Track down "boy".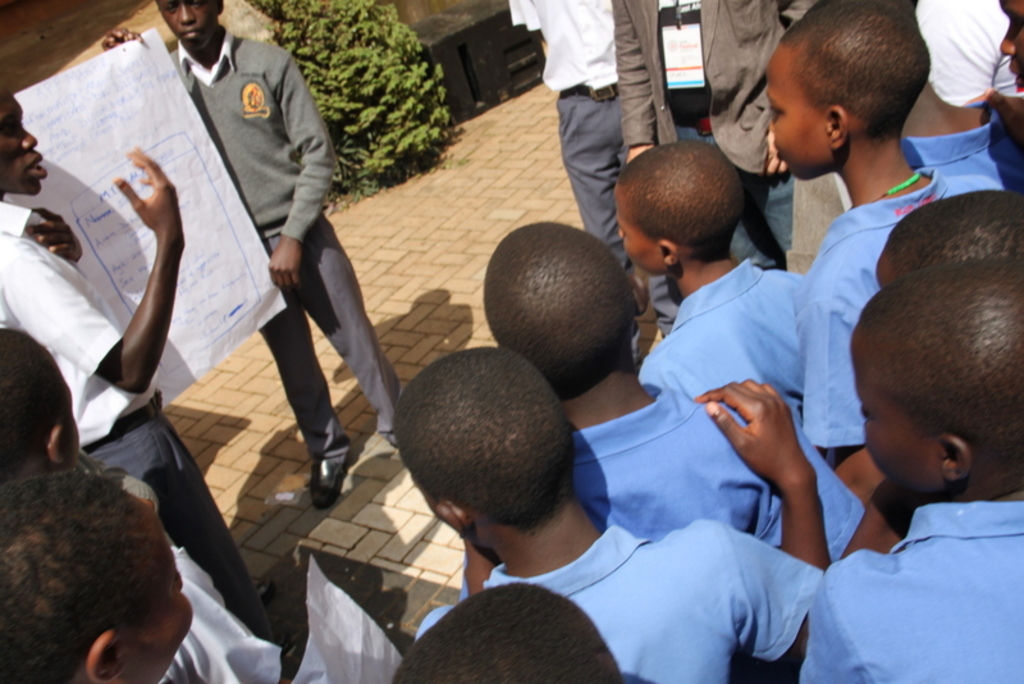
Tracked to bbox(0, 464, 223, 683).
